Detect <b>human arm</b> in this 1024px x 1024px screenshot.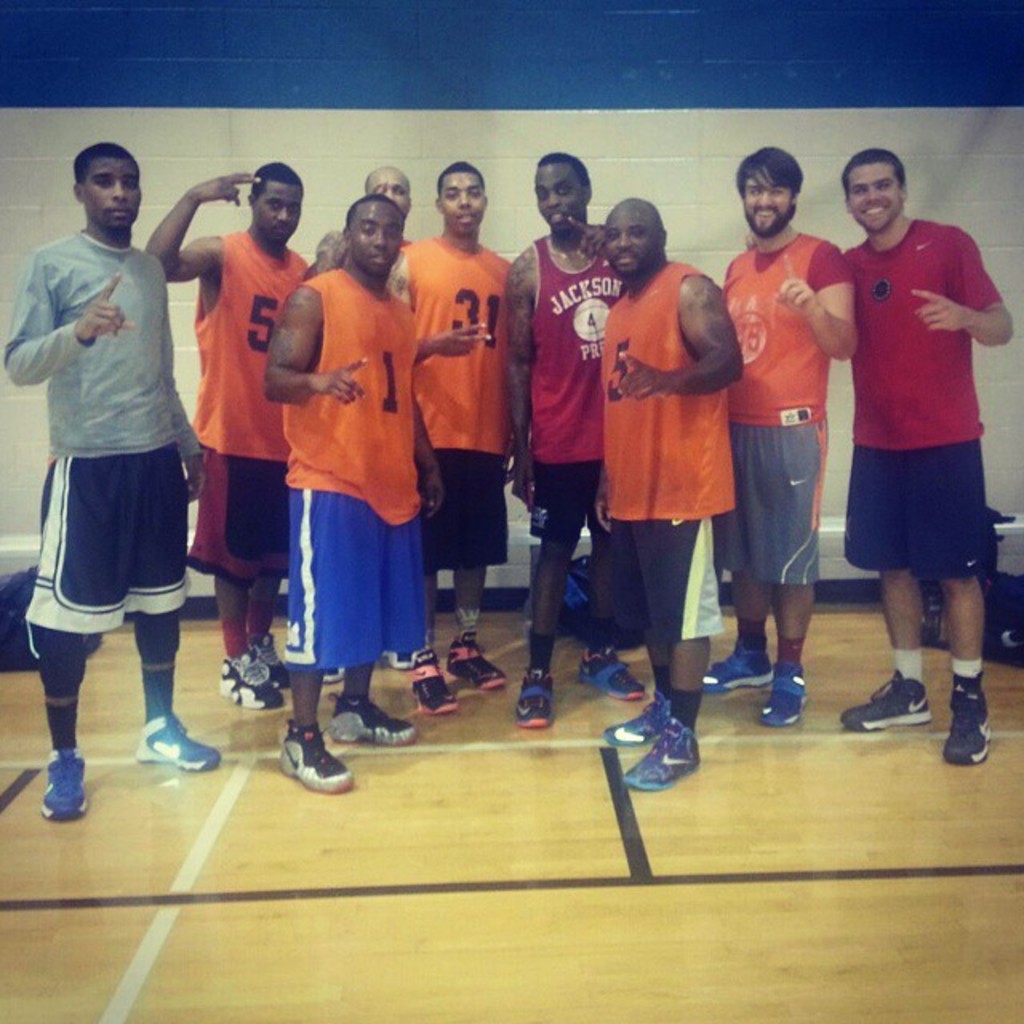
Detection: [621, 282, 742, 395].
